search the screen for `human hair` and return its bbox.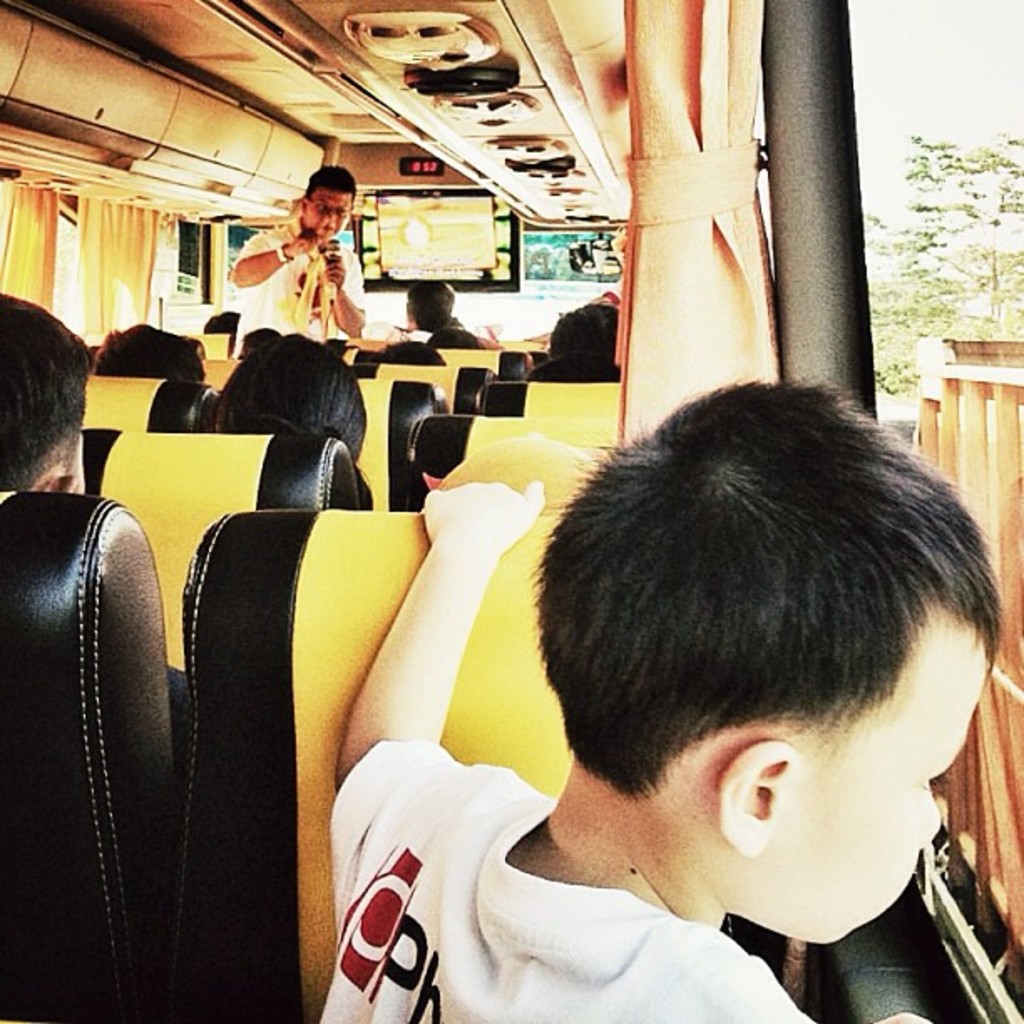
Found: select_region(550, 301, 624, 380).
